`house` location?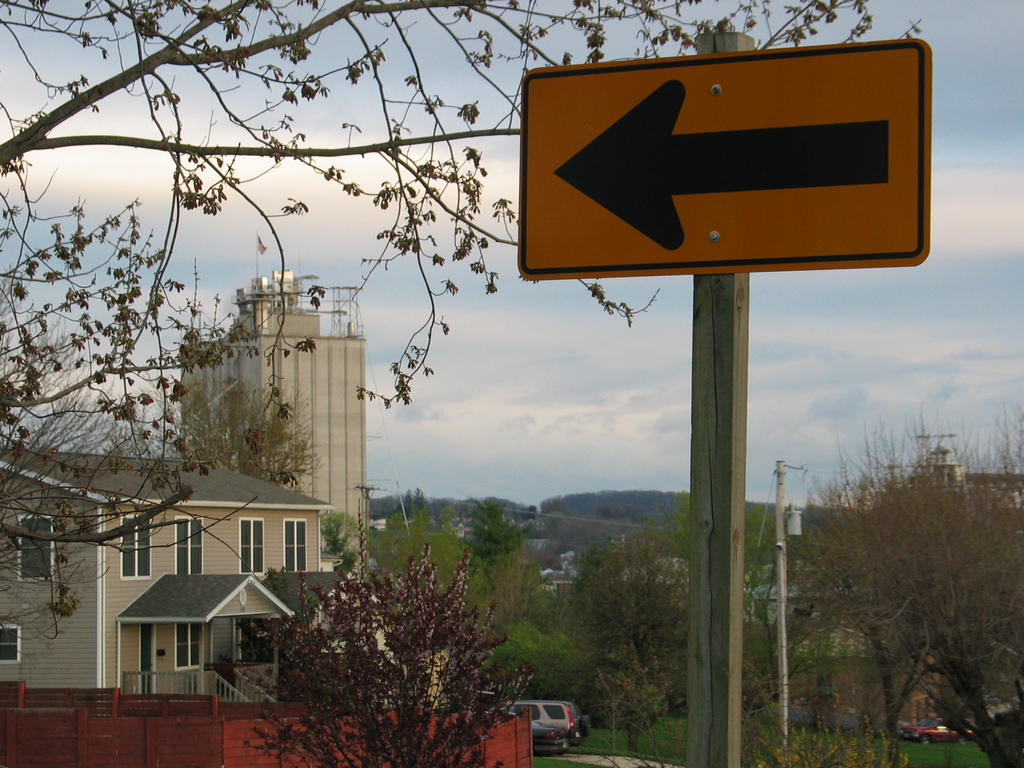
[178, 266, 375, 601]
